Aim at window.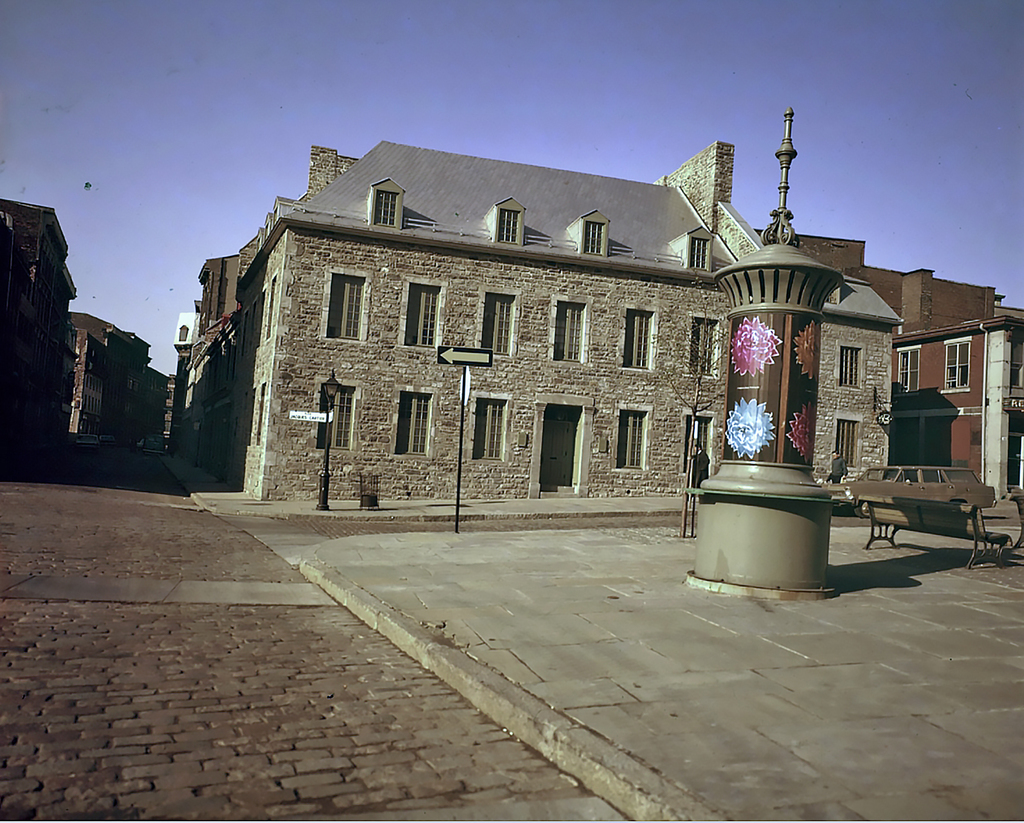
Aimed at x1=891 y1=344 x2=931 y2=390.
